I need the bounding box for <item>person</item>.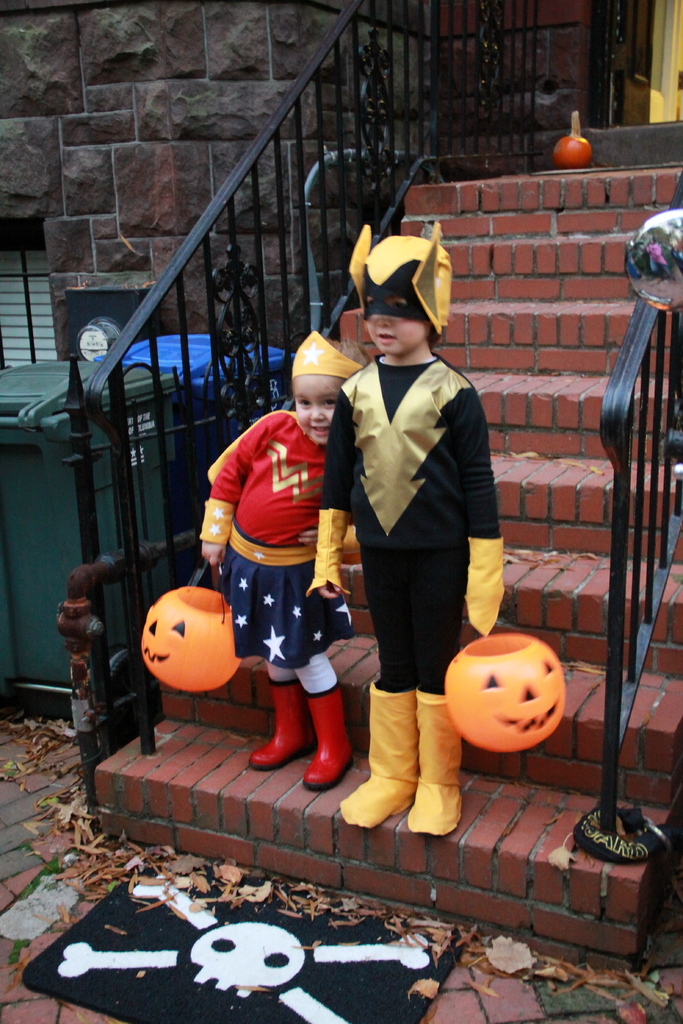
Here it is: detection(299, 225, 509, 836).
